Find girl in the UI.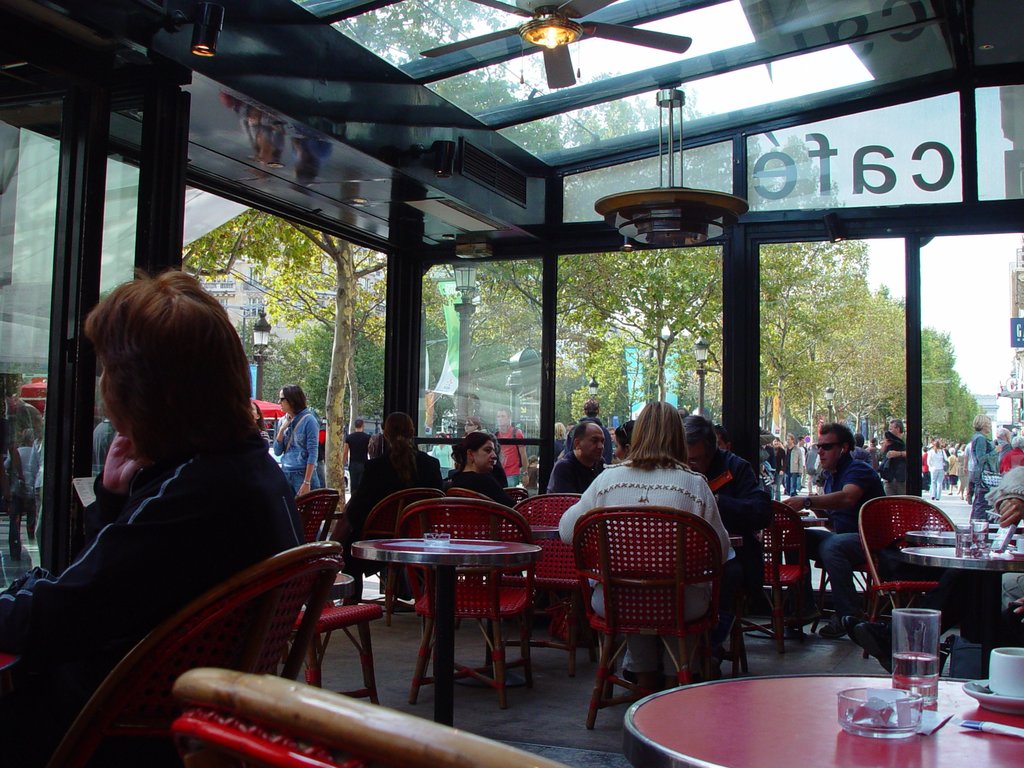
UI element at bbox(768, 435, 797, 511).
